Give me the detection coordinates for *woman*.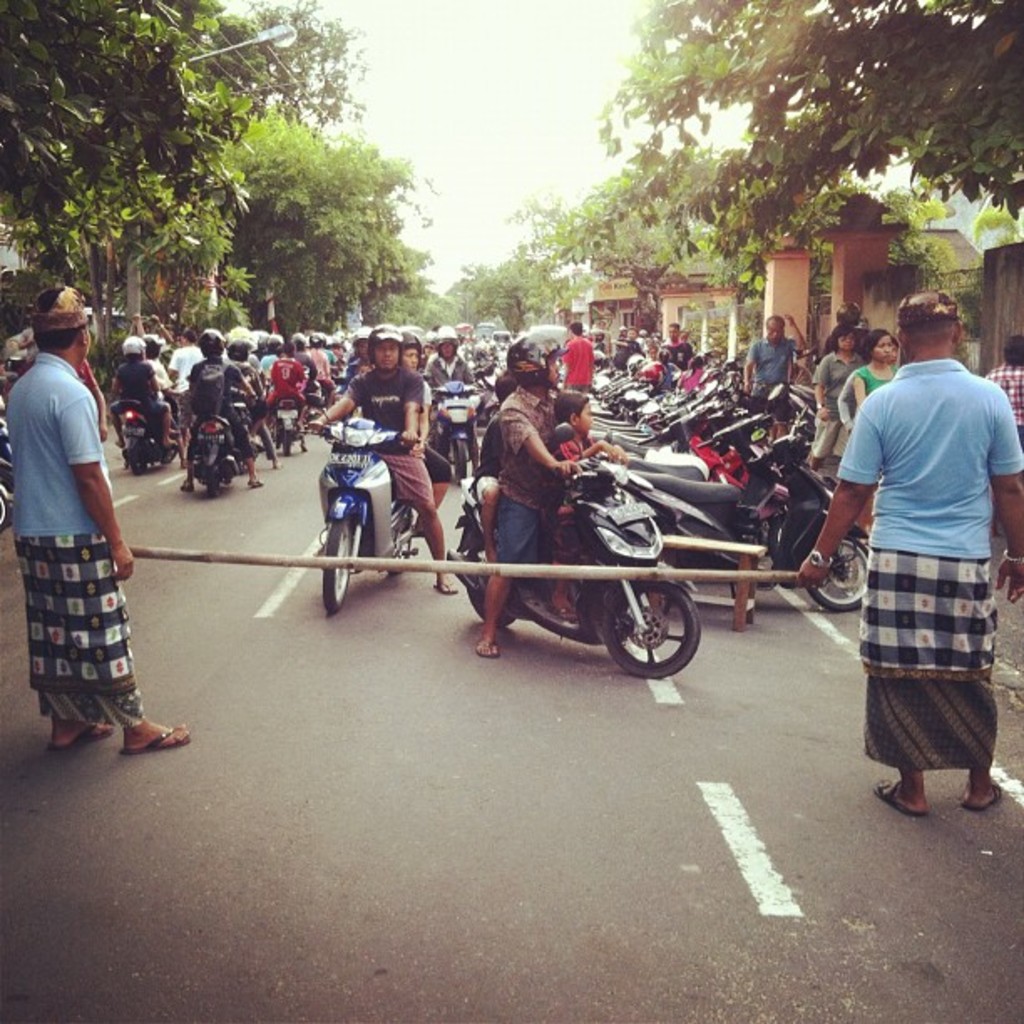
crop(264, 340, 308, 423).
